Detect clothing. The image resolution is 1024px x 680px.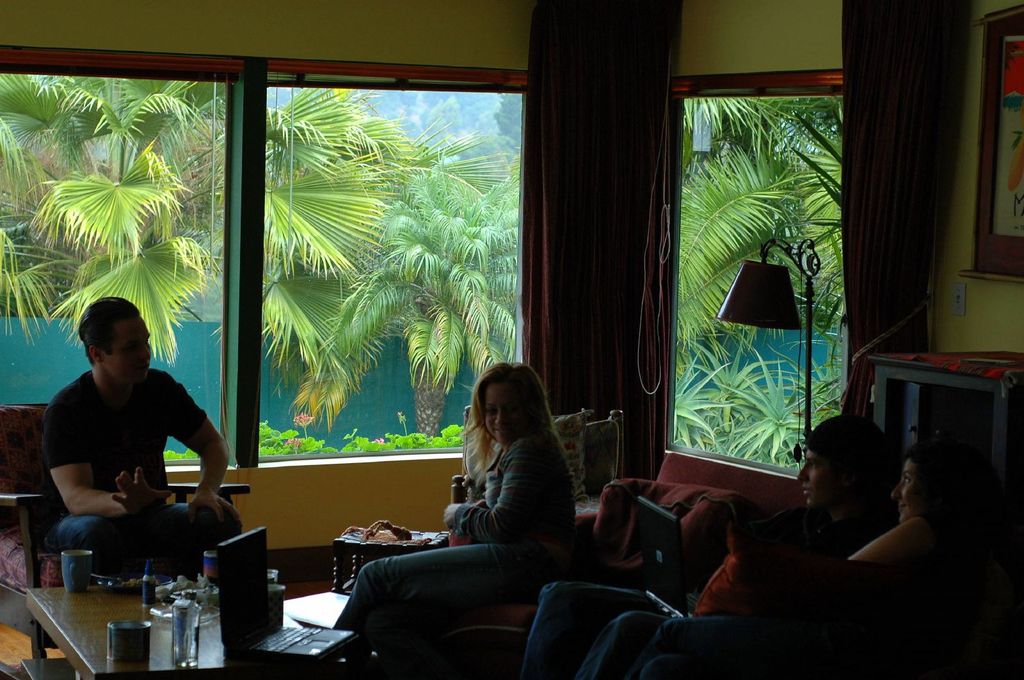
(37,370,243,585).
